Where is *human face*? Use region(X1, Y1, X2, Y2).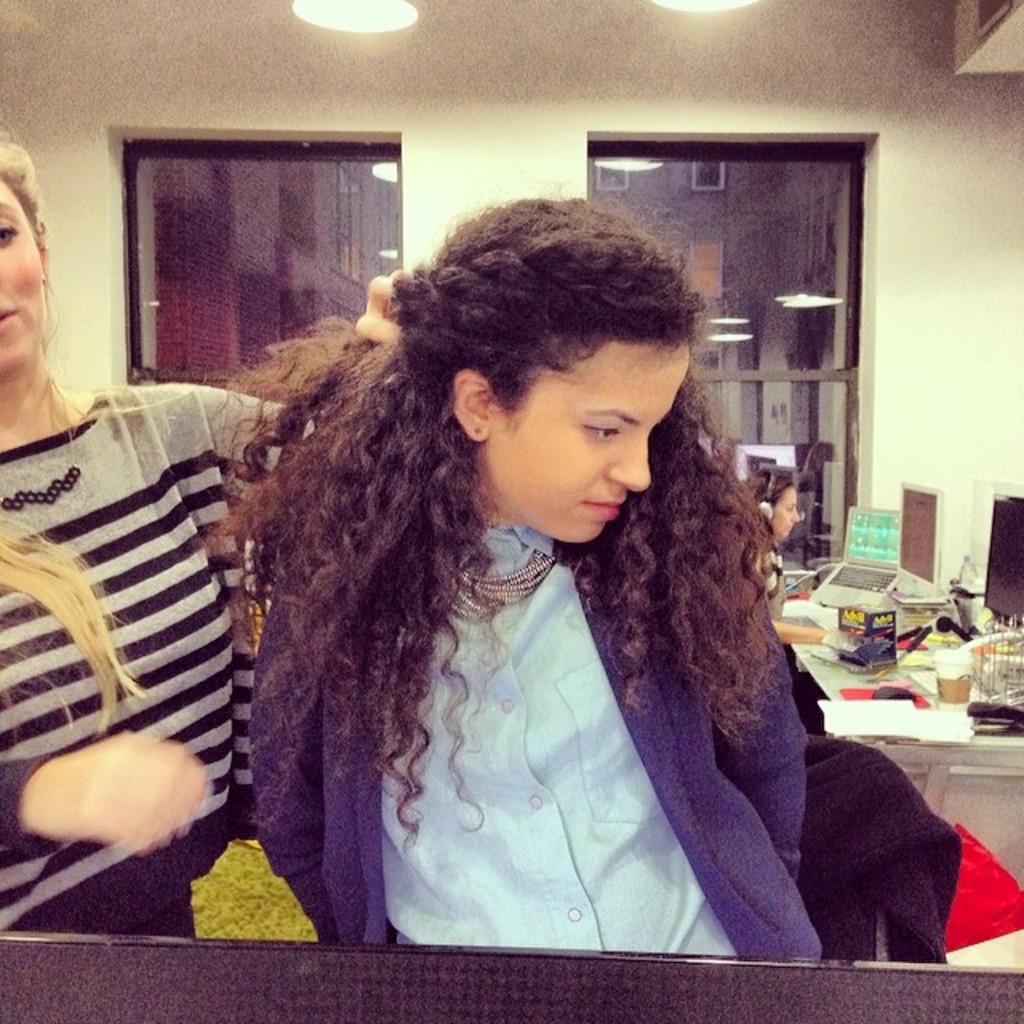
region(0, 168, 43, 371).
